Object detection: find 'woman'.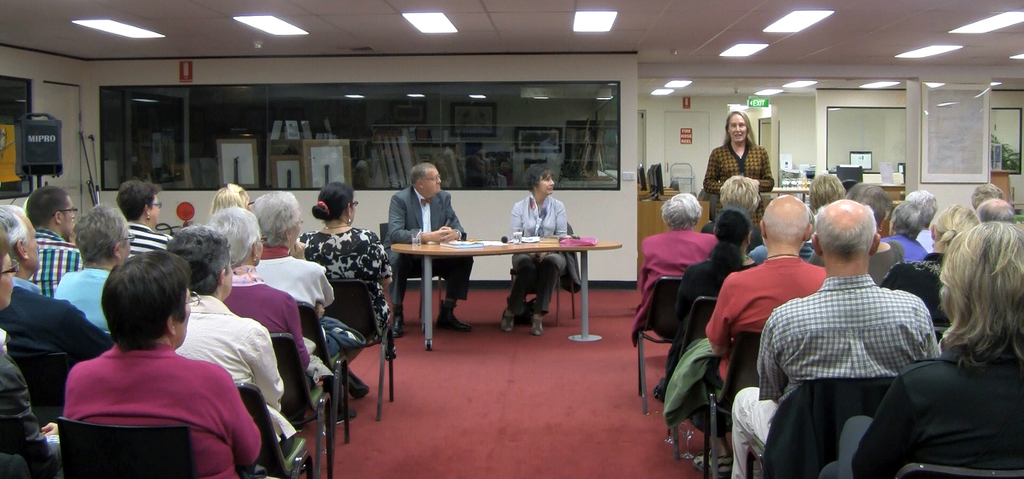
(x1=652, y1=211, x2=760, y2=403).
